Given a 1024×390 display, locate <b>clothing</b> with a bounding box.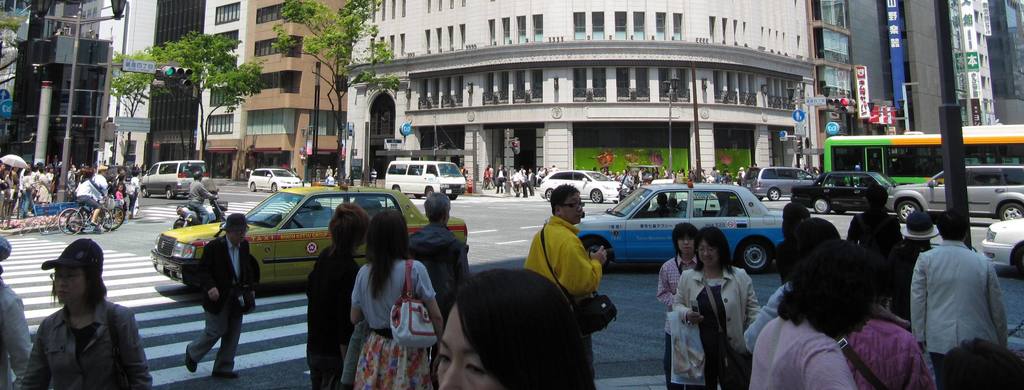
Located: l=355, t=264, r=430, b=339.
